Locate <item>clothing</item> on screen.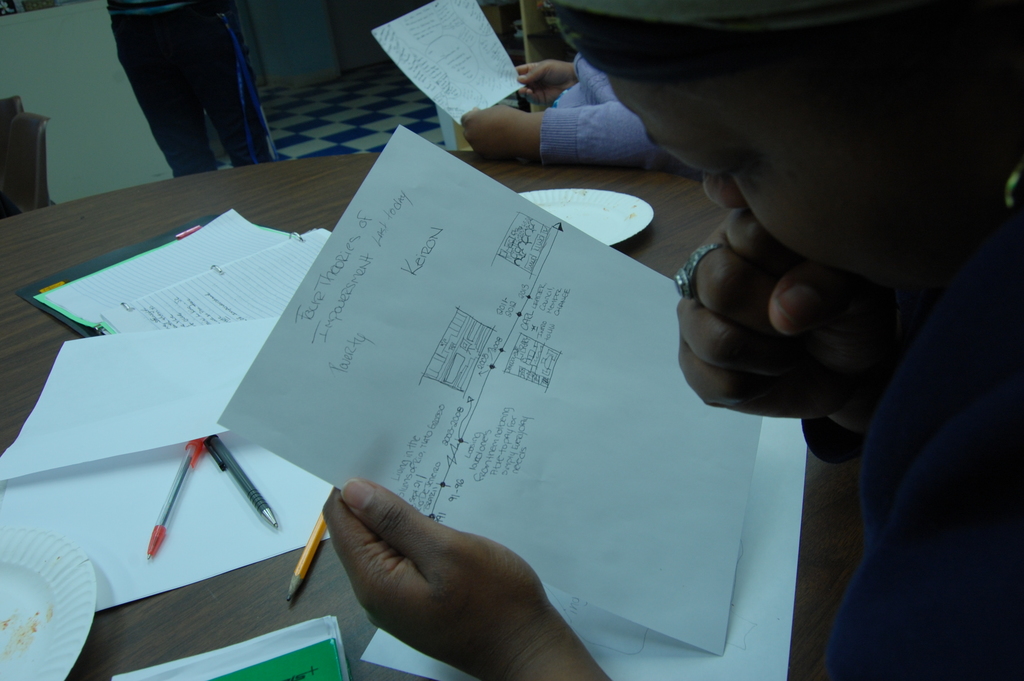
On screen at <bbox>85, 0, 274, 167</bbox>.
